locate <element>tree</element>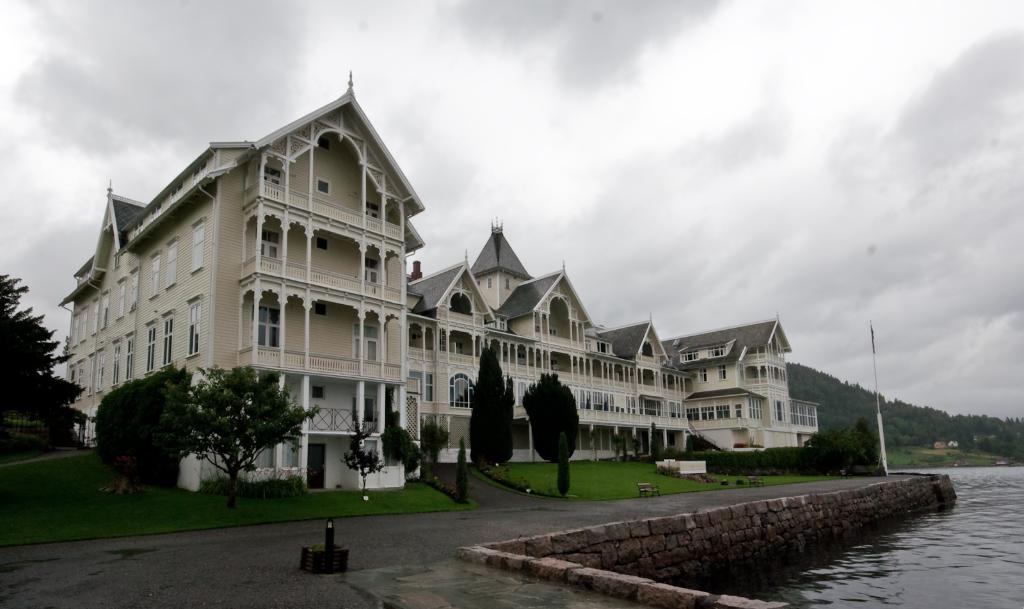
box=[802, 430, 861, 475]
